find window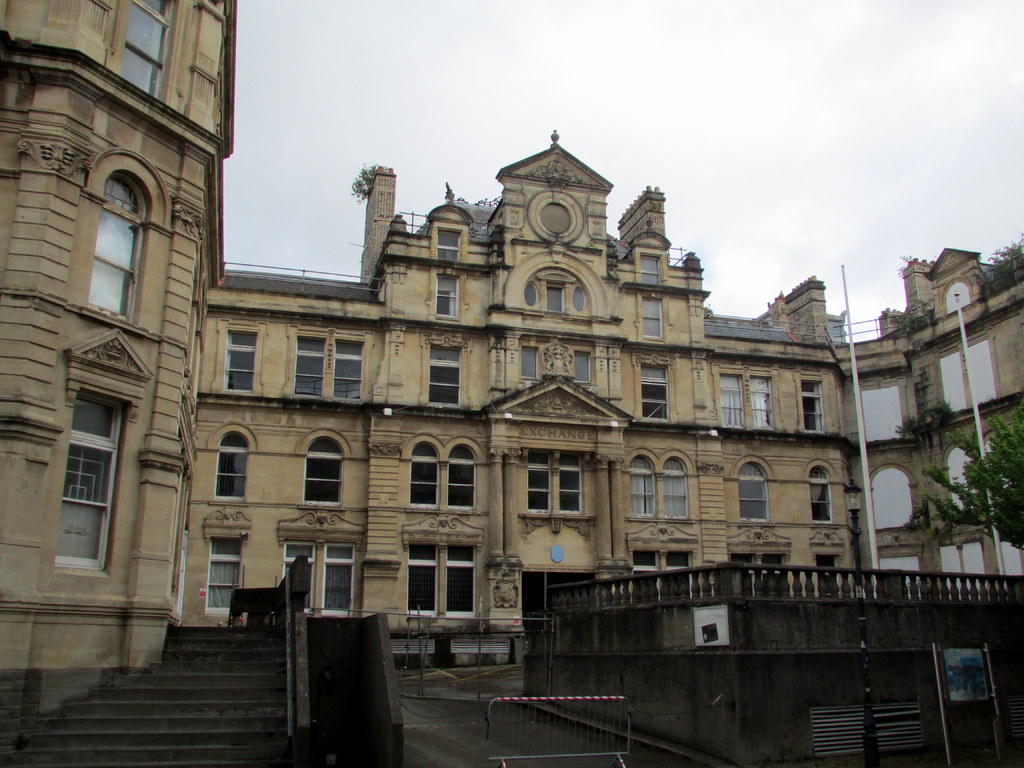
region(408, 563, 436, 614)
